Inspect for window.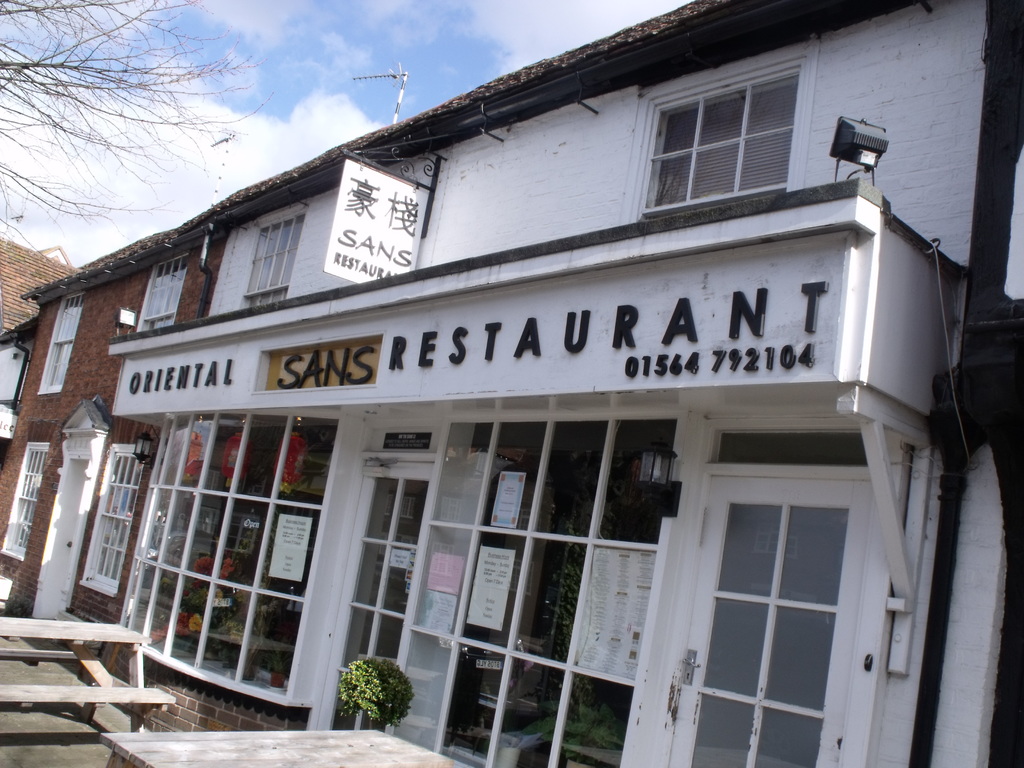
Inspection: 115:414:378:712.
